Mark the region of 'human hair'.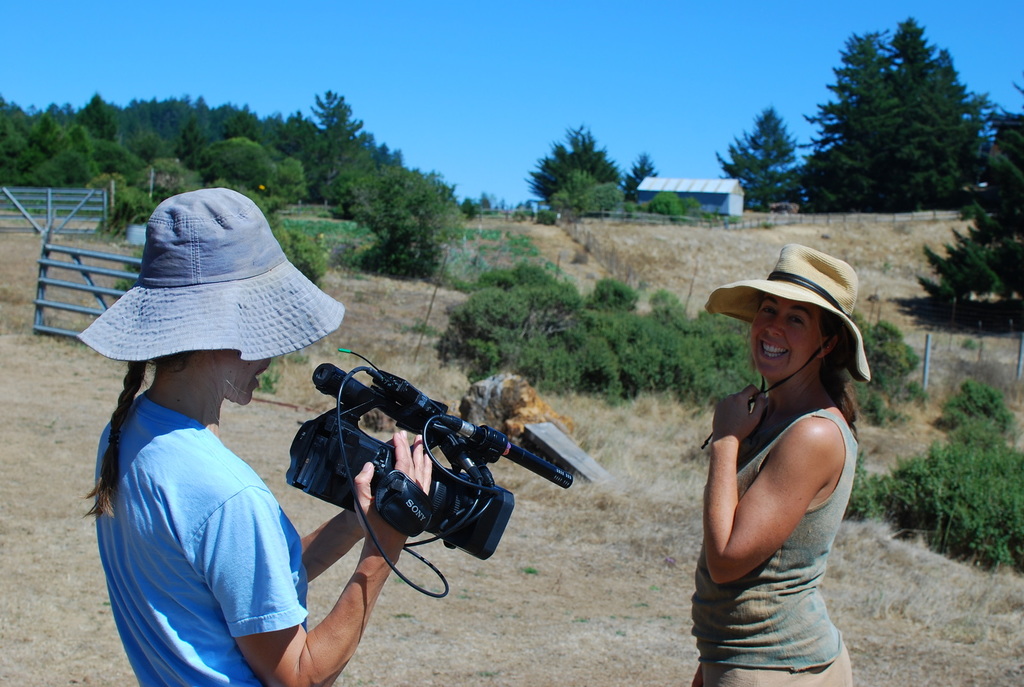
Region: {"x1": 823, "y1": 307, "x2": 858, "y2": 447}.
